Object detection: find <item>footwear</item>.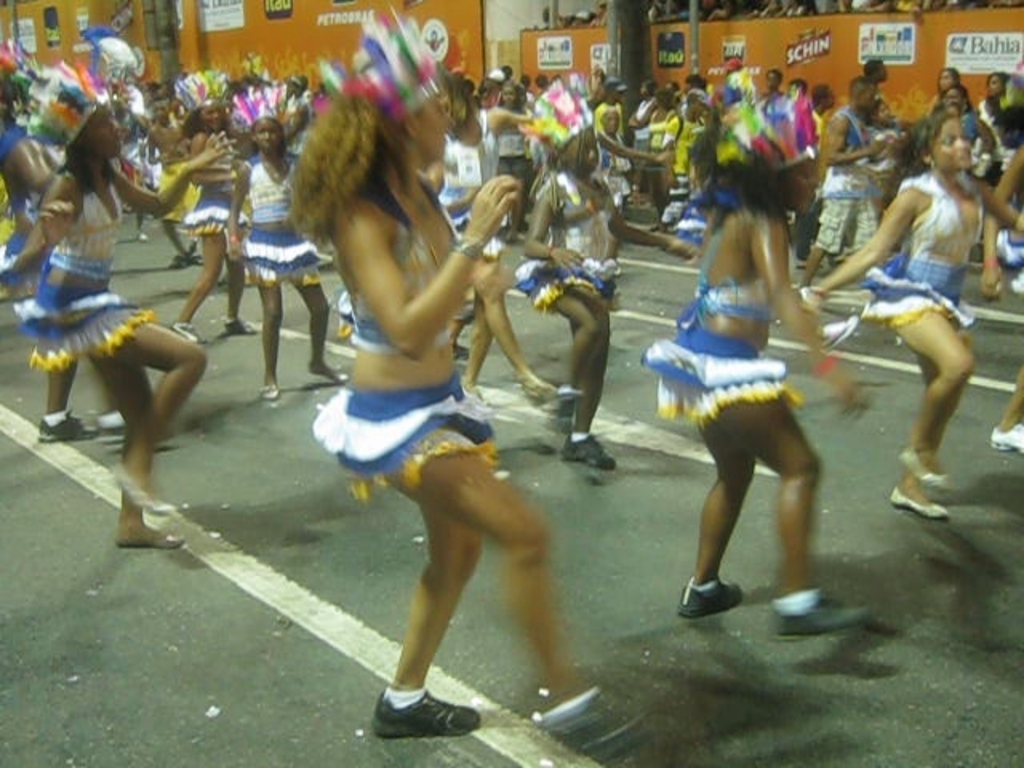
box(170, 314, 211, 344).
